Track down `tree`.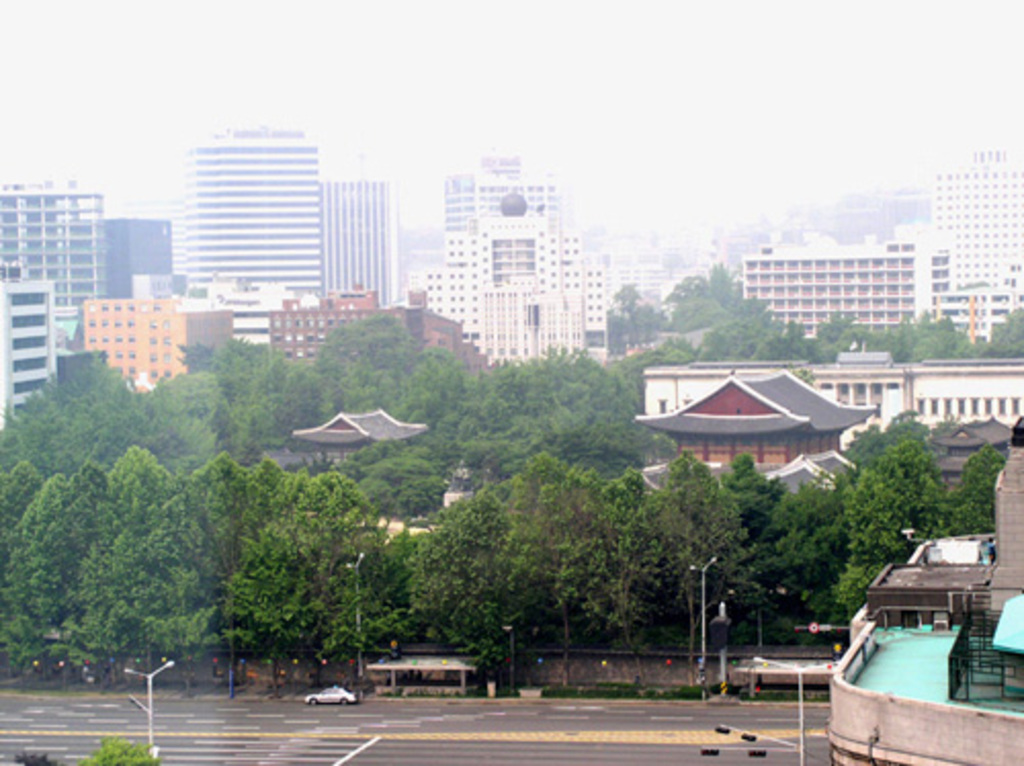
Tracked to {"x1": 195, "y1": 473, "x2": 391, "y2": 674}.
